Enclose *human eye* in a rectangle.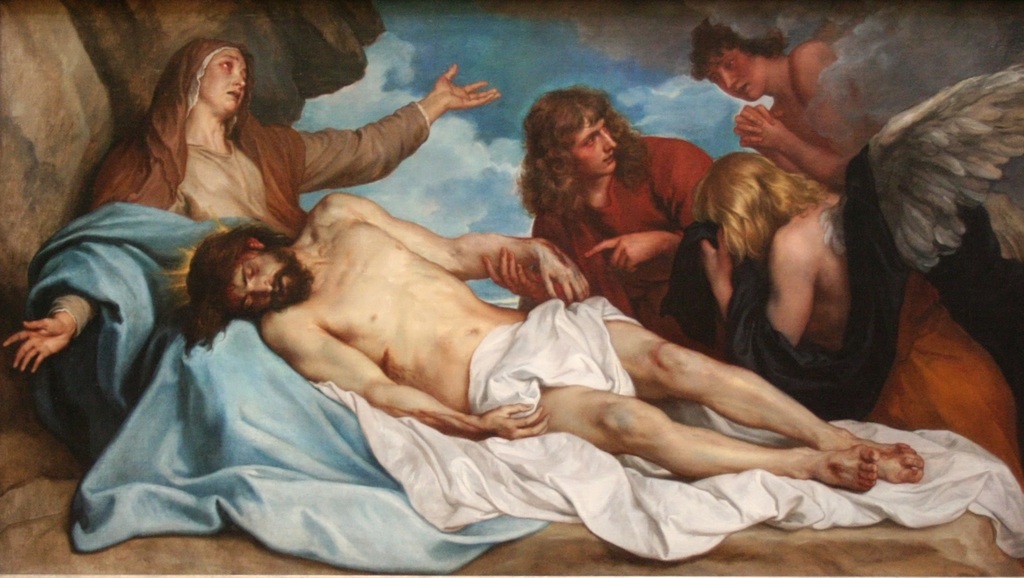
pyautogui.locateOnScreen(581, 135, 602, 154).
